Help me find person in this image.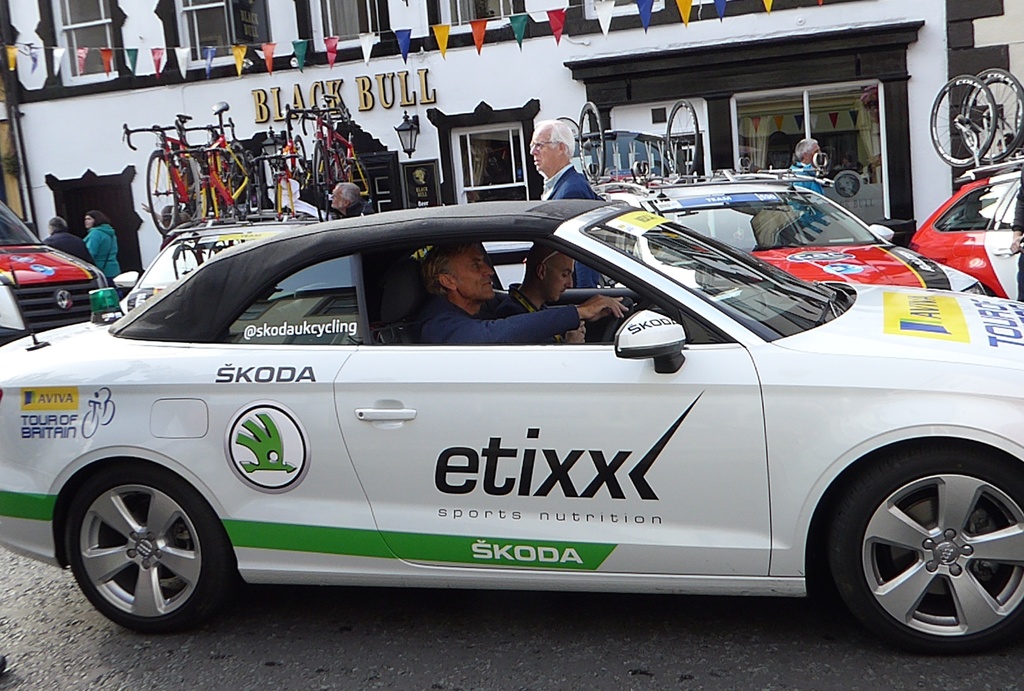
Found it: (x1=84, y1=213, x2=123, y2=297).
